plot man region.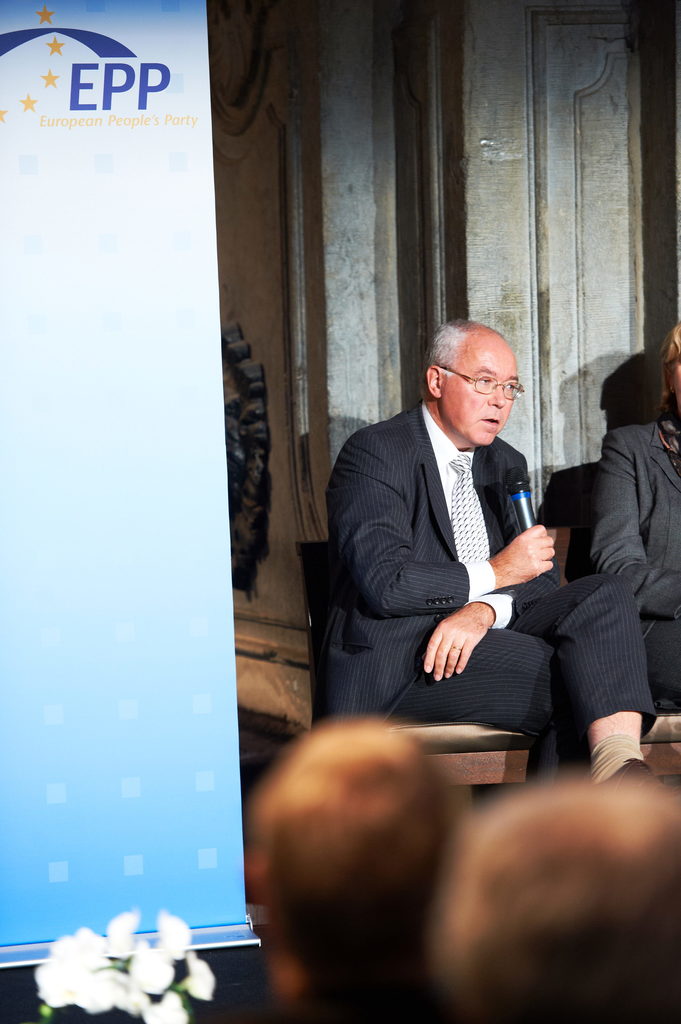
Plotted at 316:308:587:779.
